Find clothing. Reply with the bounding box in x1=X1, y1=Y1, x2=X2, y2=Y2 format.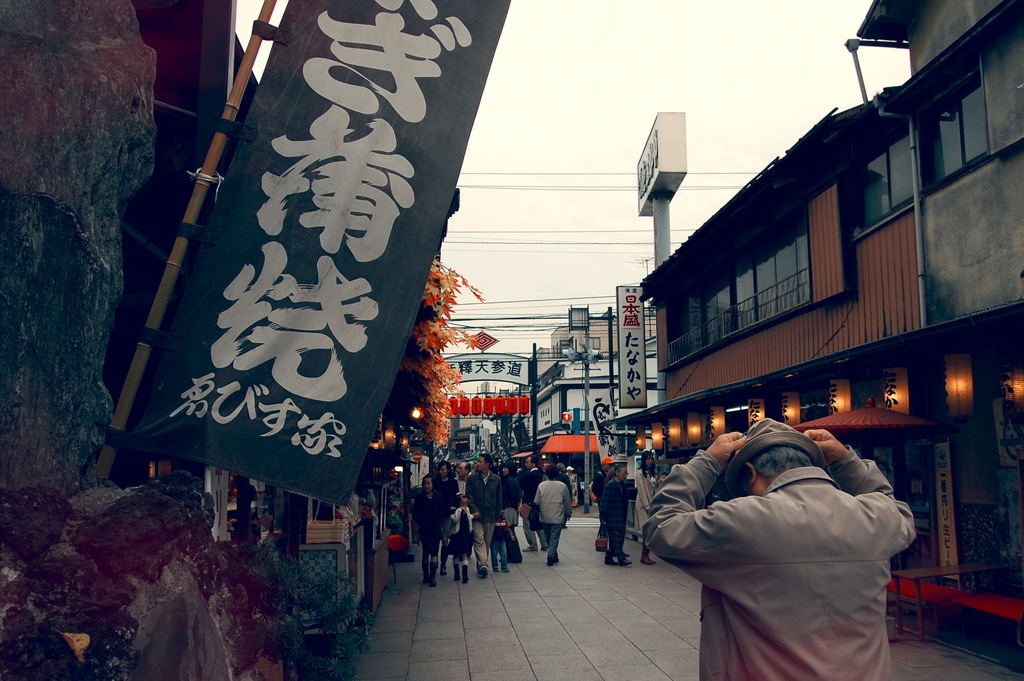
x1=653, y1=419, x2=928, y2=666.
